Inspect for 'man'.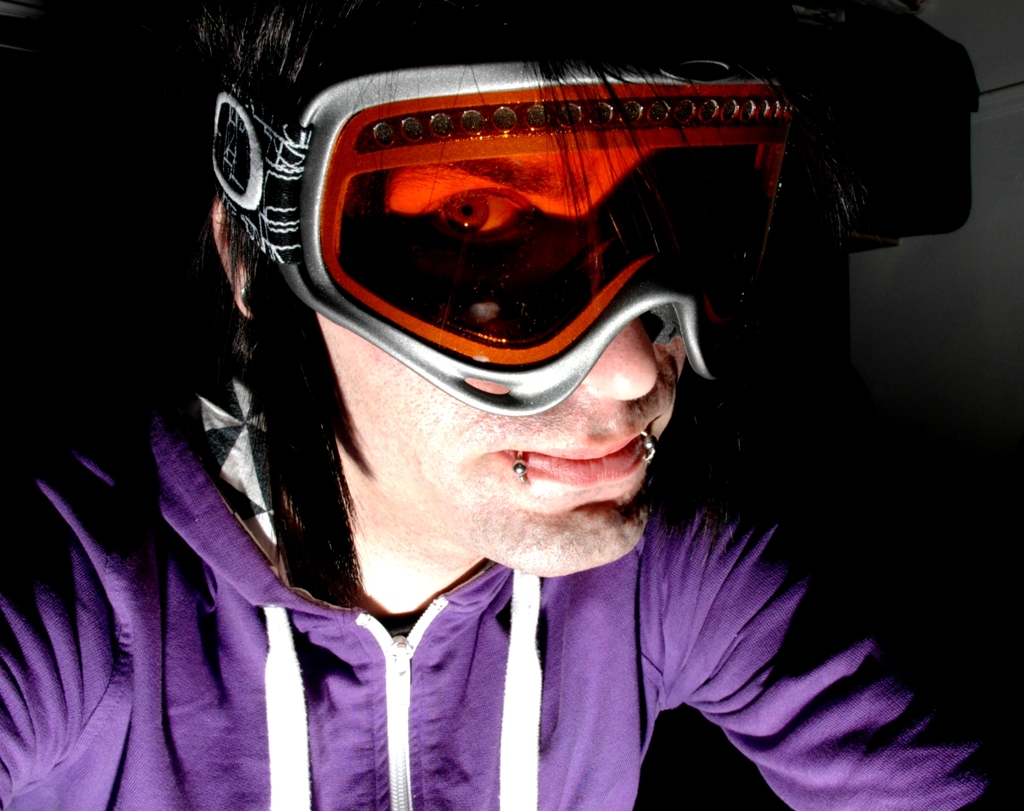
Inspection: [0,0,1023,810].
